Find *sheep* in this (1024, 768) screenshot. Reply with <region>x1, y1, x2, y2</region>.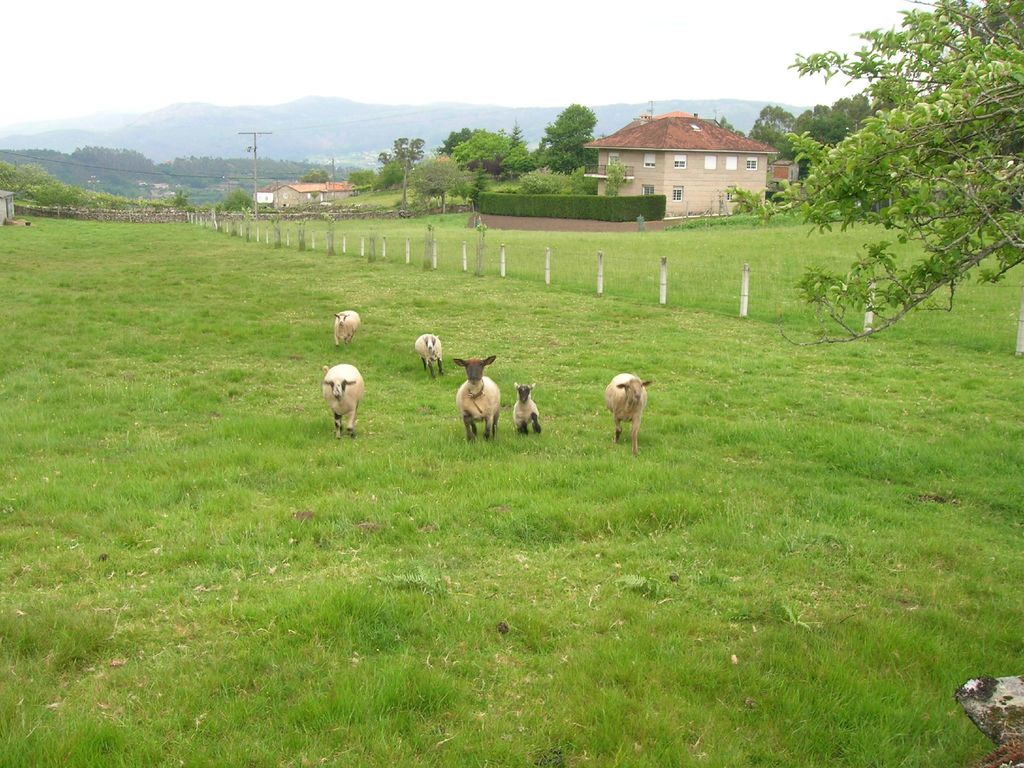
<region>412, 331, 445, 374</region>.
